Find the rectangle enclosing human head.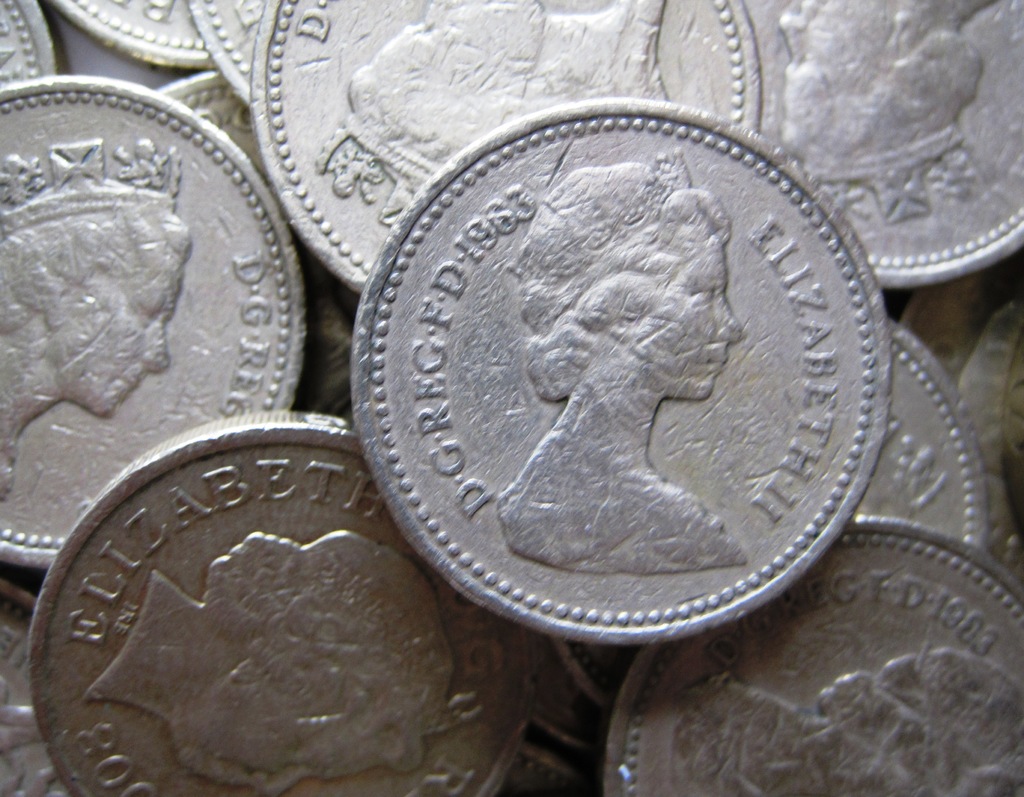
locate(344, 0, 539, 189).
